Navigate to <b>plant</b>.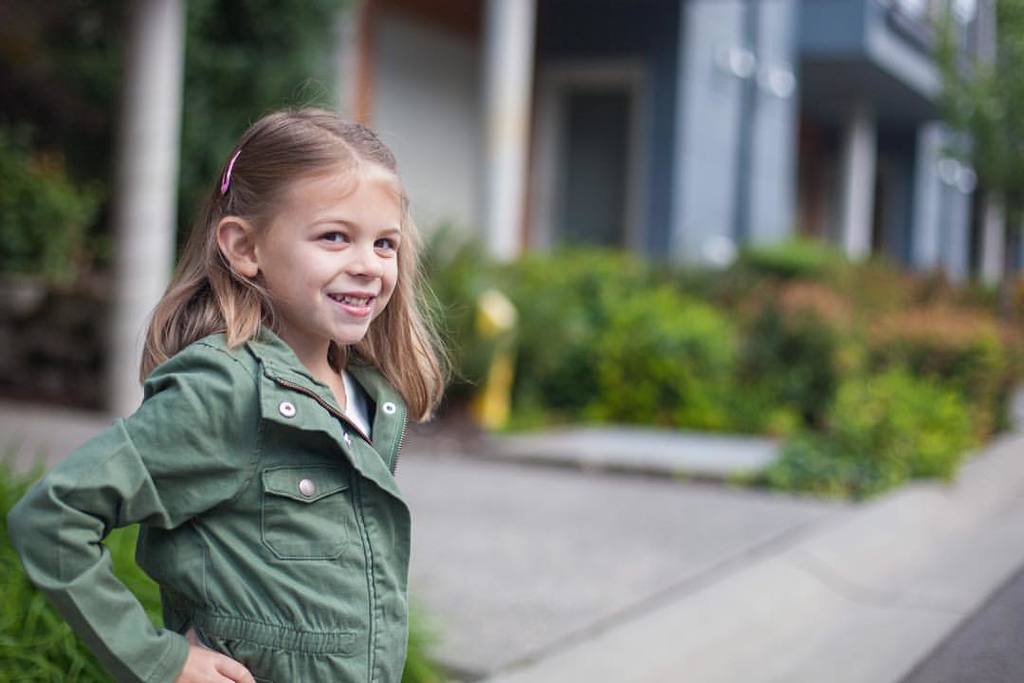
Navigation target: (x1=765, y1=359, x2=982, y2=506).
